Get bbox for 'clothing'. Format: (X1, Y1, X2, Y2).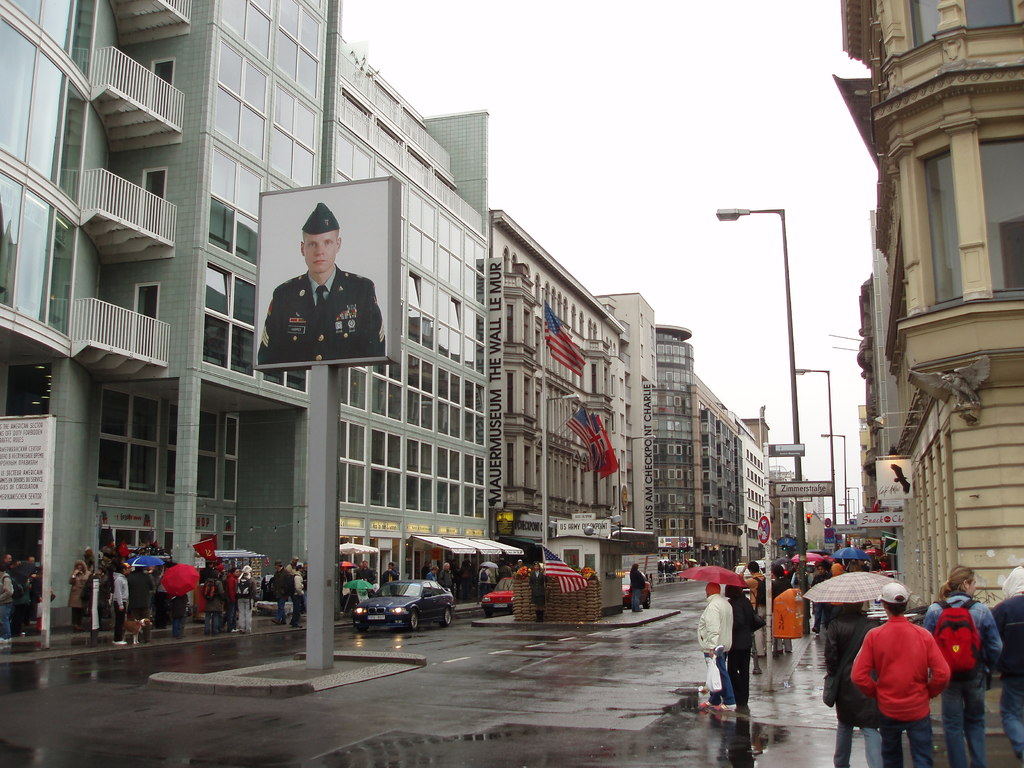
(692, 594, 735, 709).
